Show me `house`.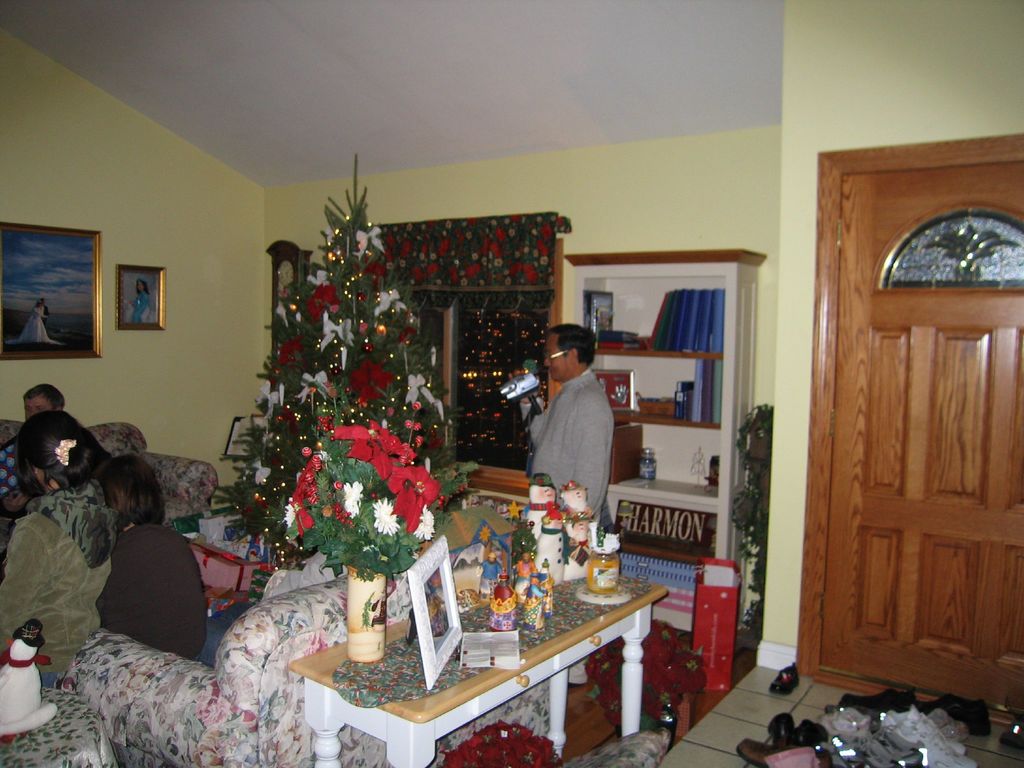
`house` is here: bbox=[0, 0, 1023, 767].
